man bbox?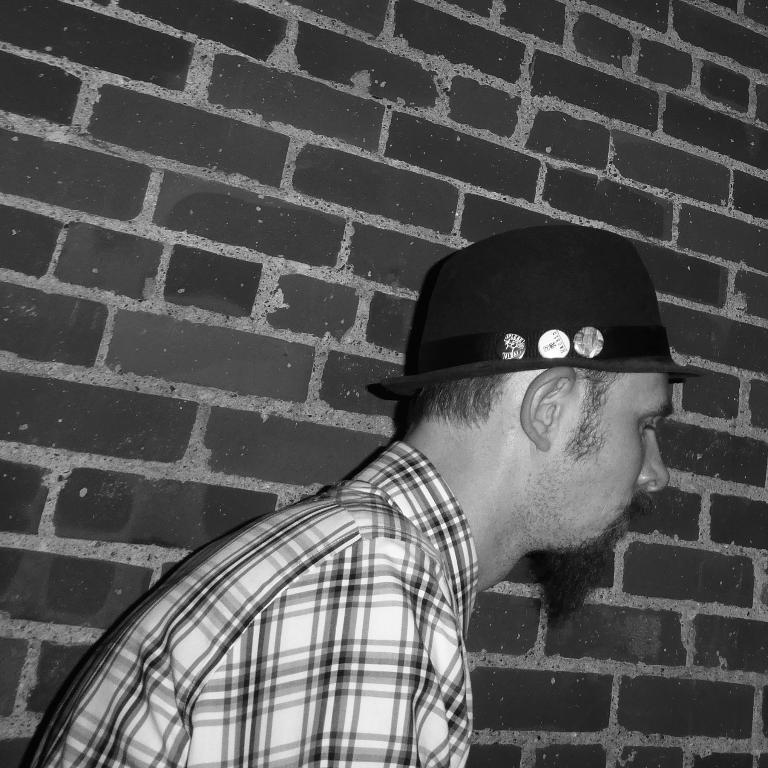
l=41, t=183, r=719, b=760
